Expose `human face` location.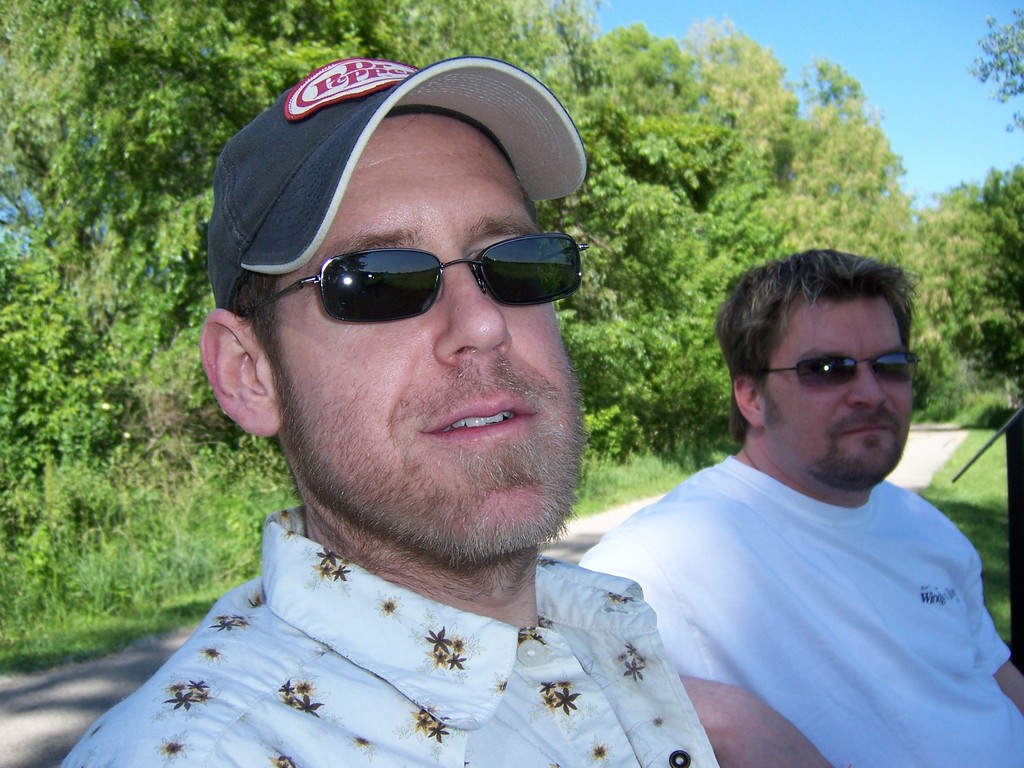
Exposed at BBox(275, 115, 584, 561).
